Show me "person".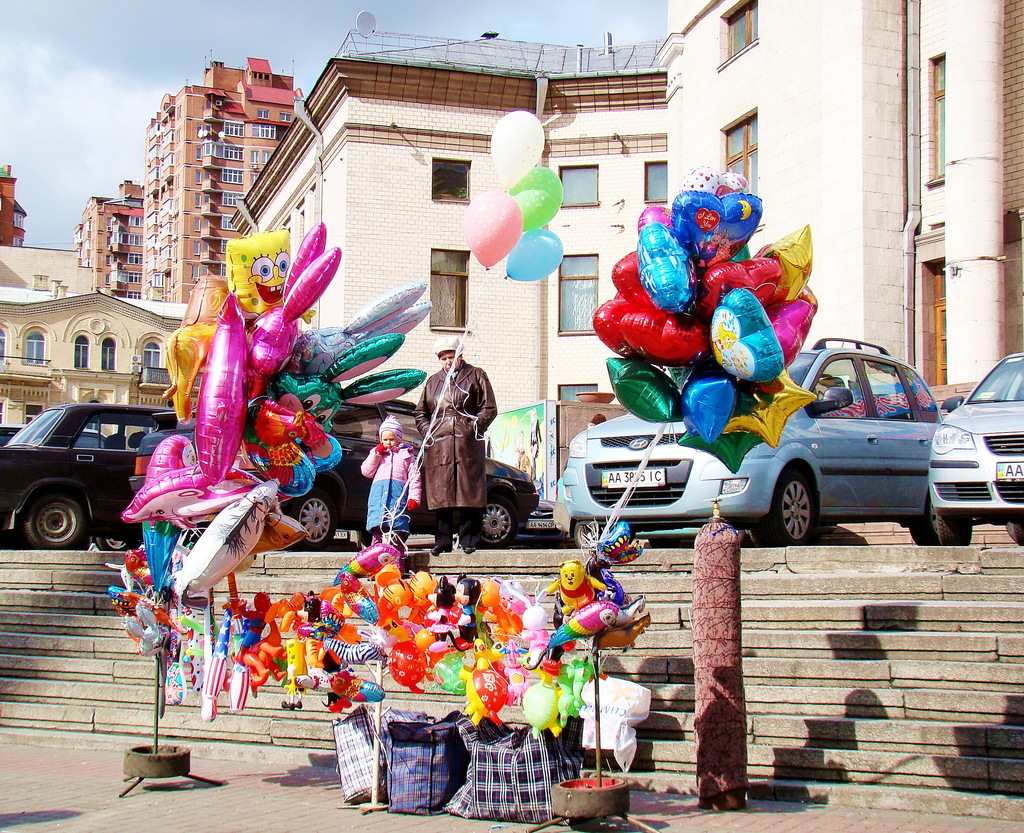
"person" is here: {"x1": 362, "y1": 411, "x2": 426, "y2": 570}.
